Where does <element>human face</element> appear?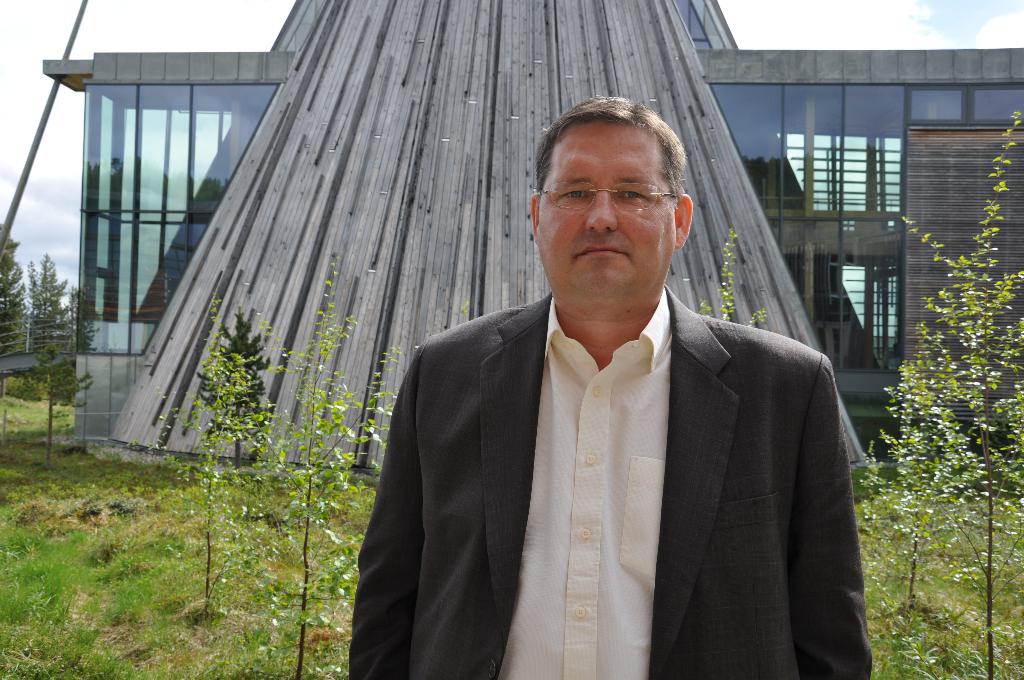
Appears at box(536, 122, 675, 293).
